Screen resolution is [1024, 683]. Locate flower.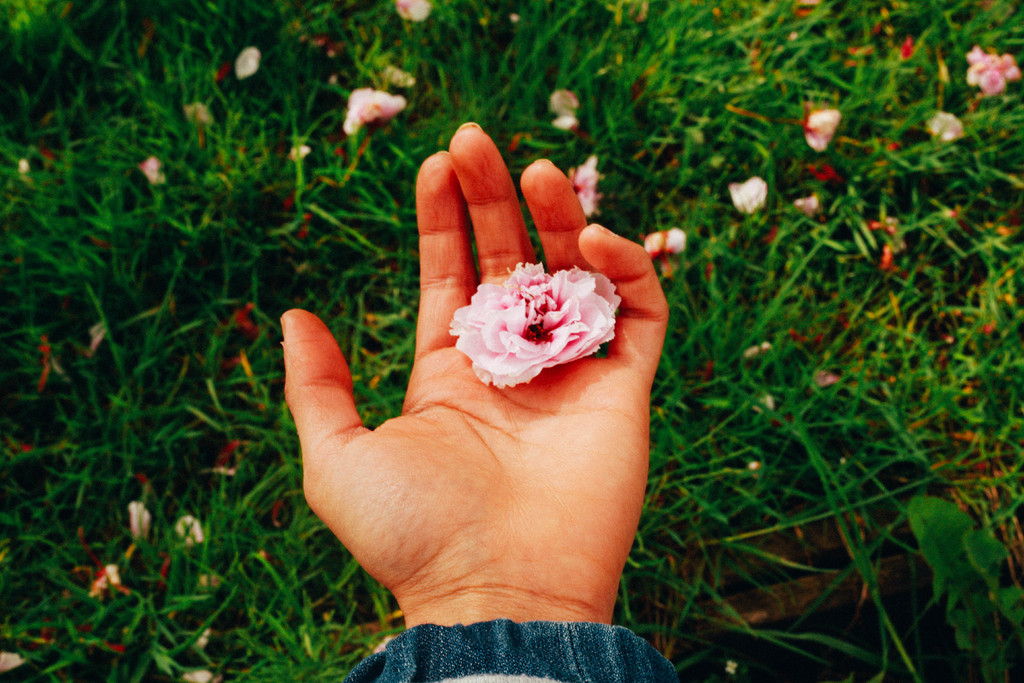
l=548, t=86, r=581, b=132.
